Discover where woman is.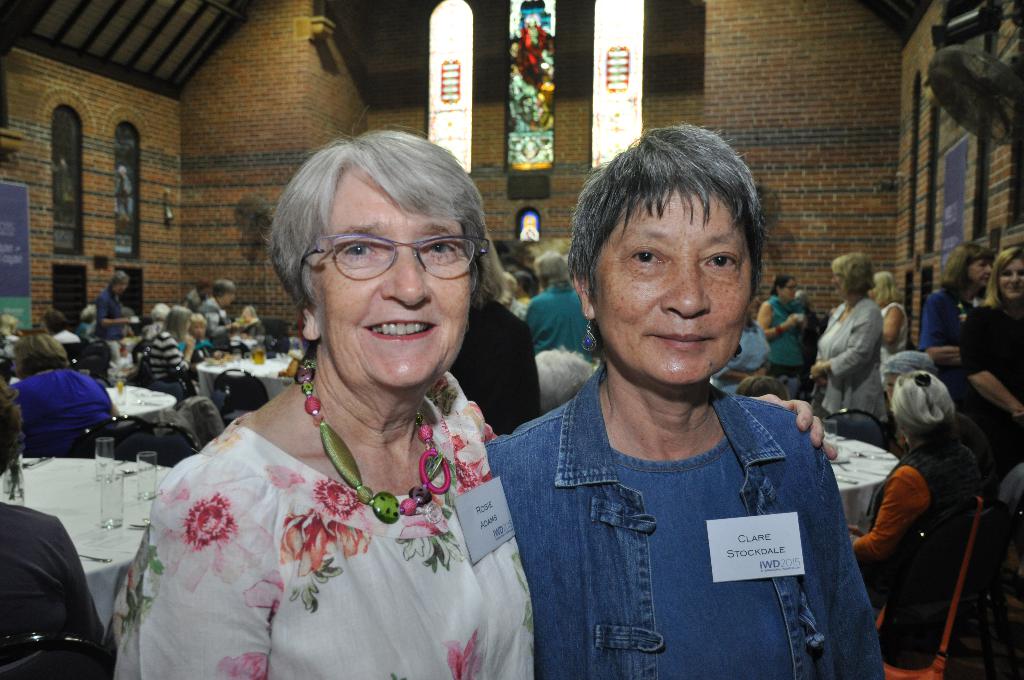
Discovered at bbox(954, 245, 1023, 484).
